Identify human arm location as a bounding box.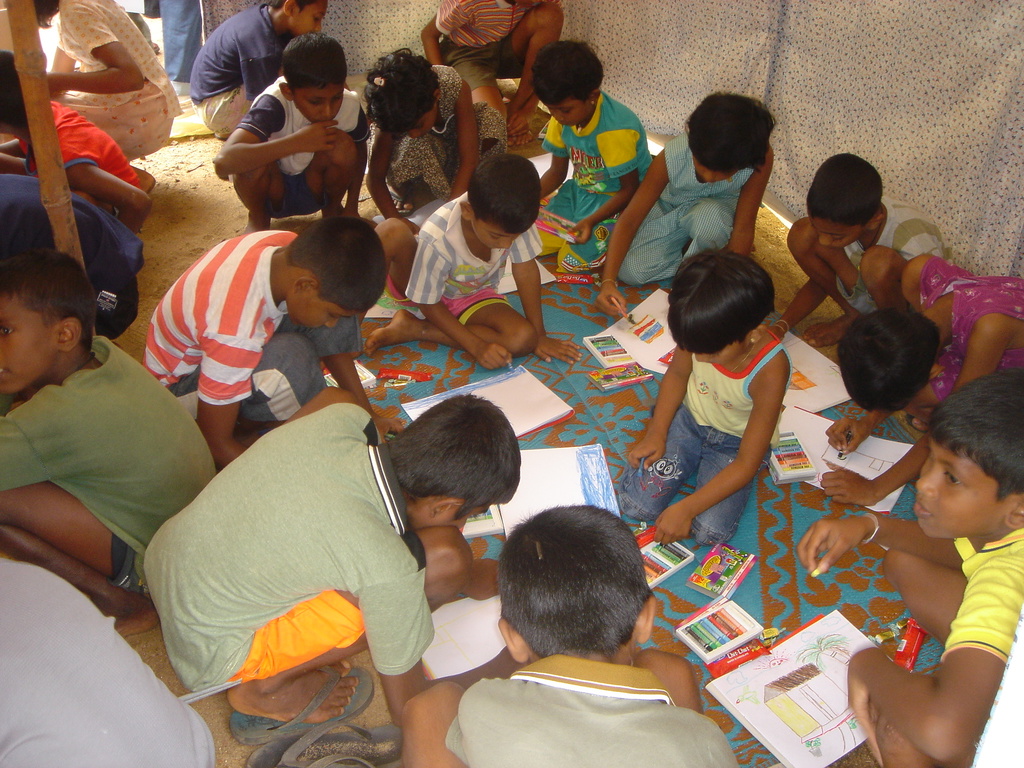
{"left": 817, "top": 312, "right": 1006, "bottom": 516}.
